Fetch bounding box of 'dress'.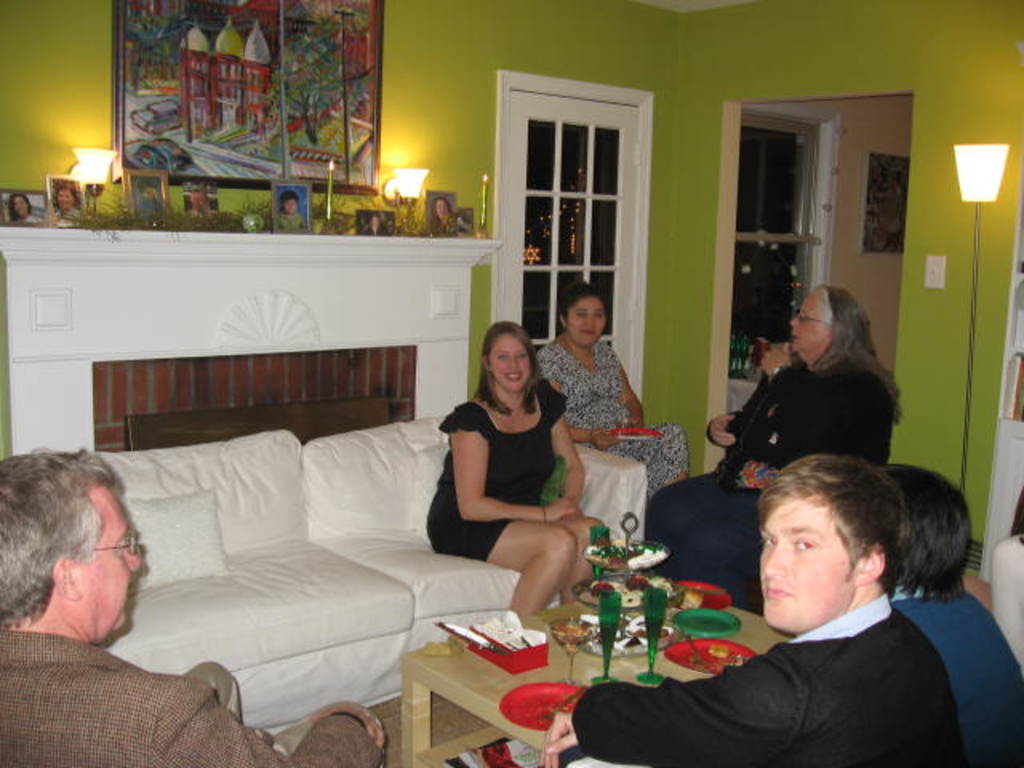
Bbox: rect(523, 338, 694, 493).
